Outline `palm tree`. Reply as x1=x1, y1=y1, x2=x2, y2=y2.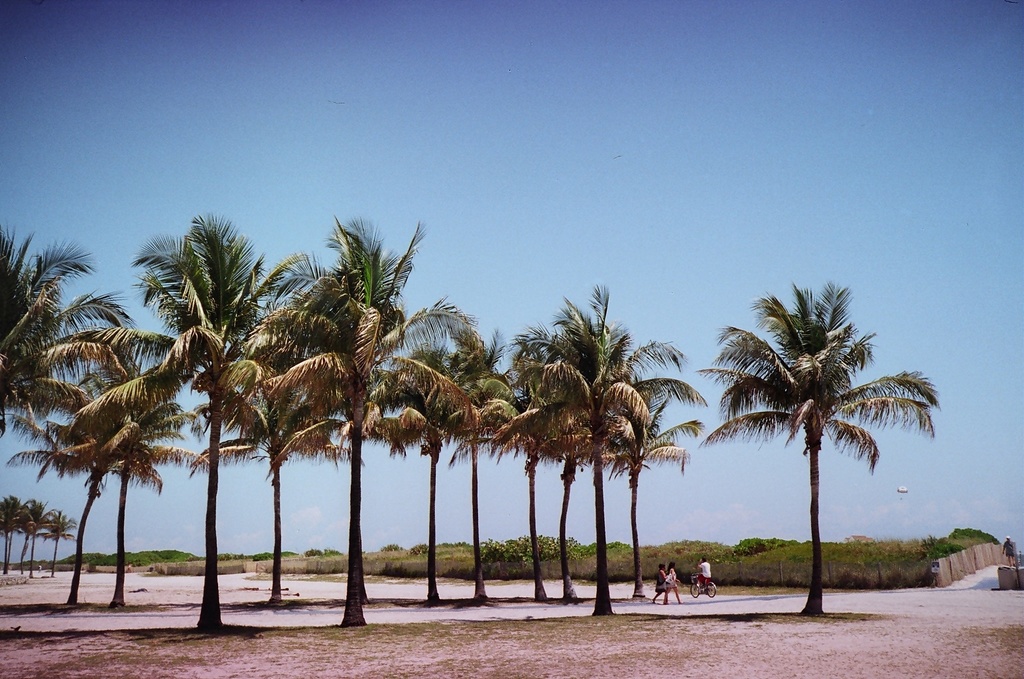
x1=382, y1=350, x2=448, y2=570.
